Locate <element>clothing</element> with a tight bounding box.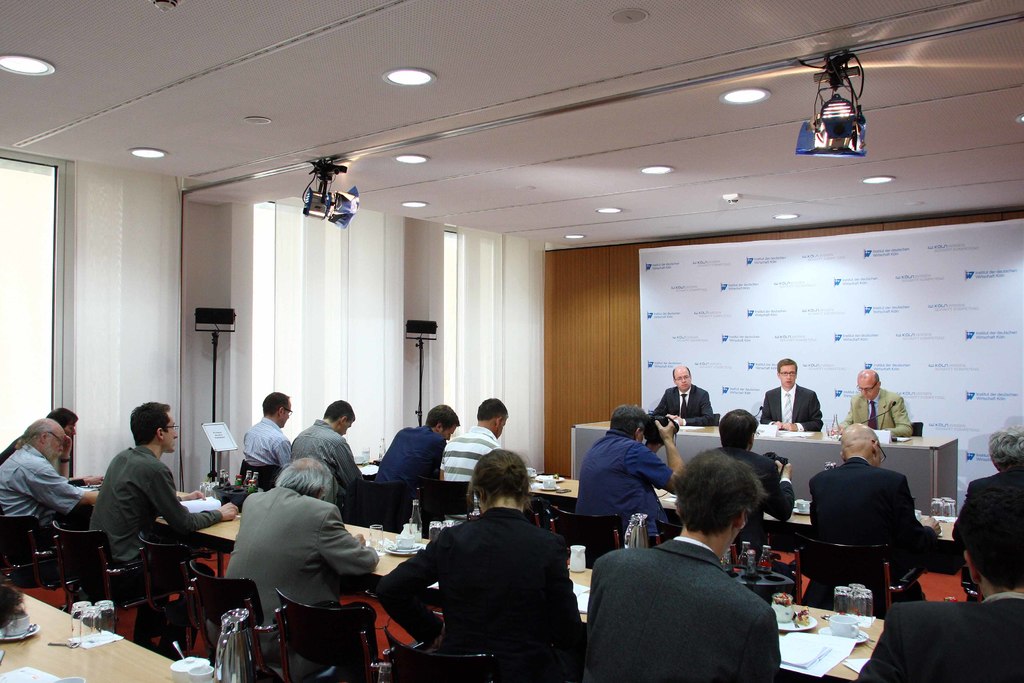
<bbox>764, 386, 829, 438</bbox>.
